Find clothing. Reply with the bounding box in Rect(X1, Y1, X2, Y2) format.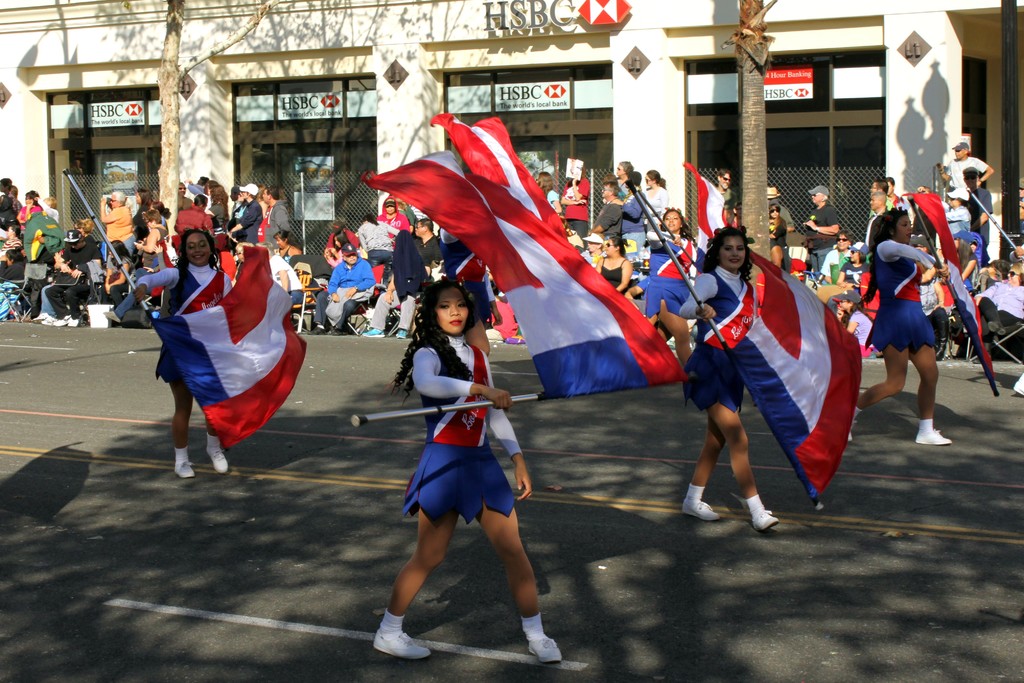
Rect(358, 219, 397, 268).
